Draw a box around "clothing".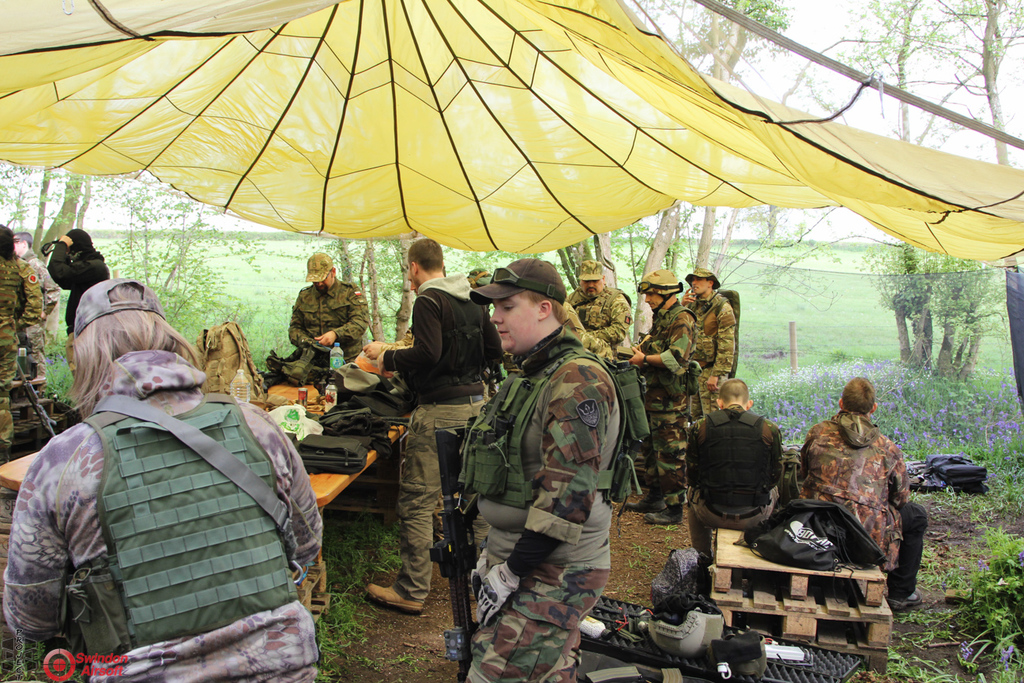
left=2, top=349, right=323, bottom=682.
